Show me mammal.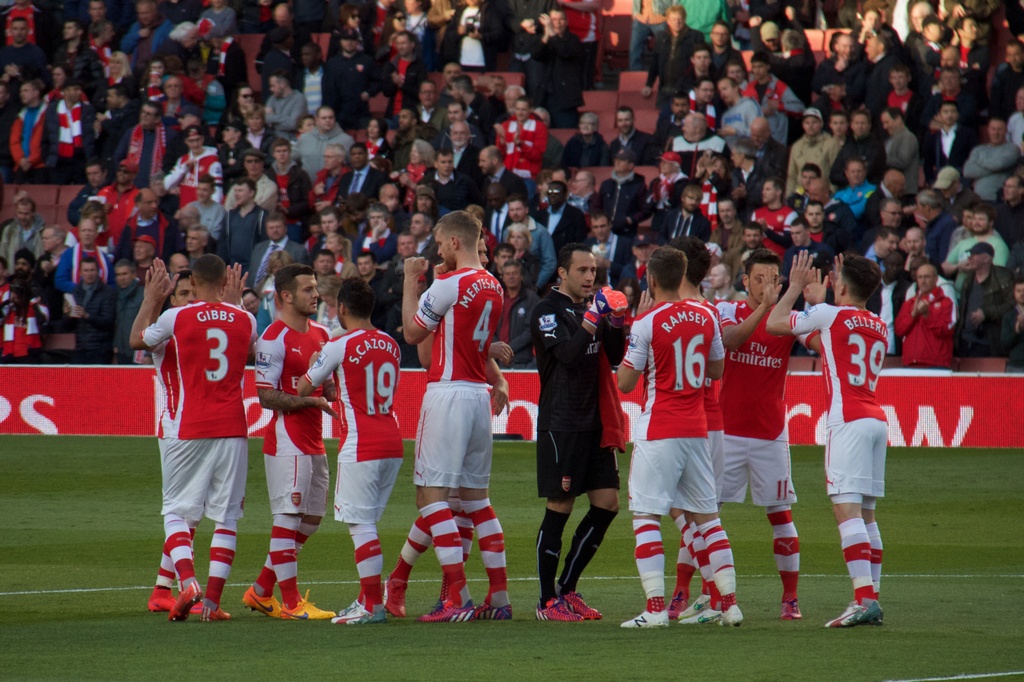
mammal is here: [x1=520, y1=261, x2=632, y2=624].
